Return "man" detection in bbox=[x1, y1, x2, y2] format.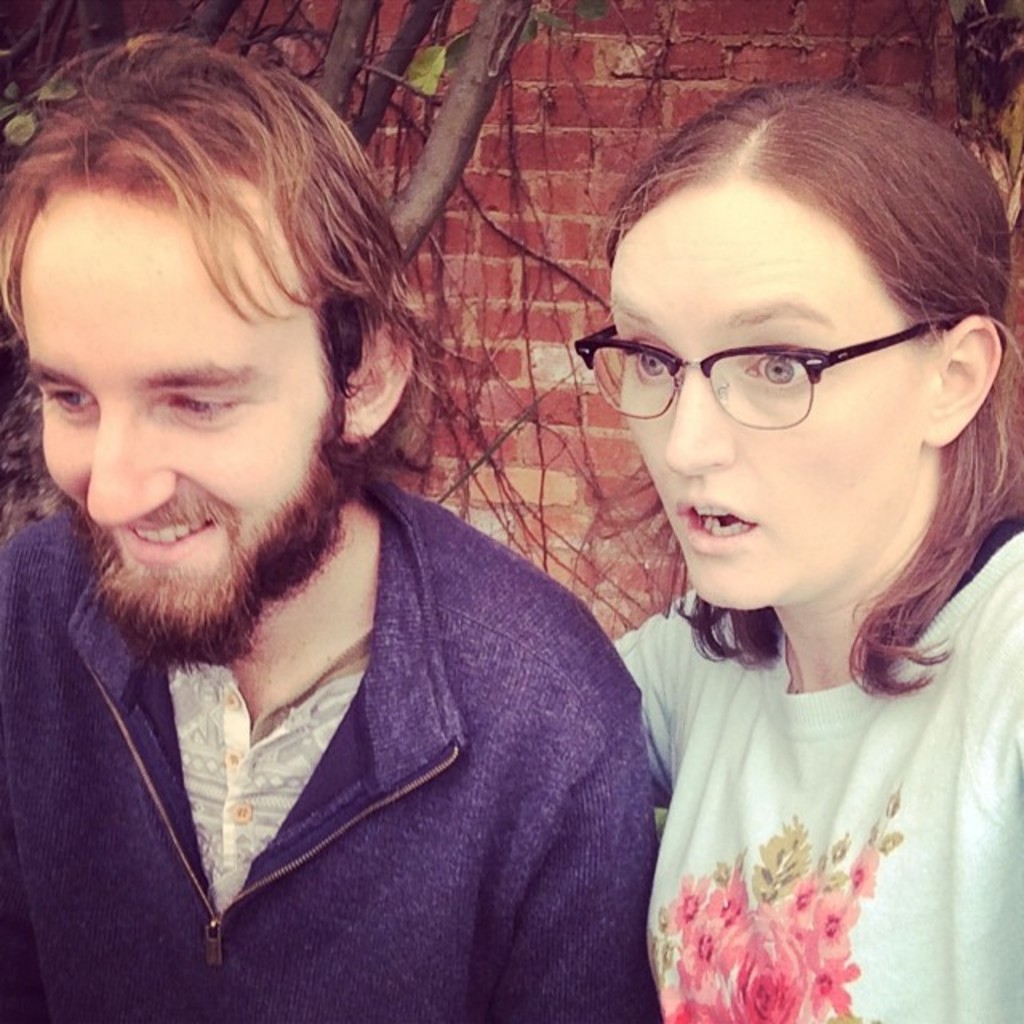
bbox=[0, 19, 669, 1022].
